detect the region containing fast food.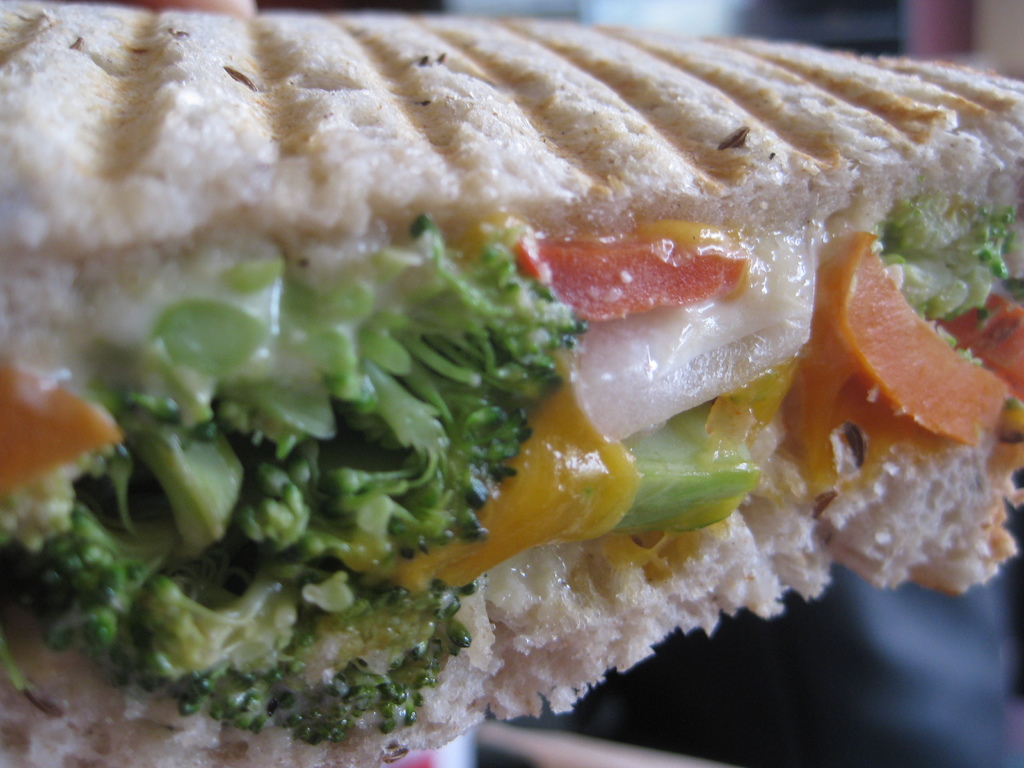
{"left": 4, "top": 0, "right": 1023, "bottom": 751}.
